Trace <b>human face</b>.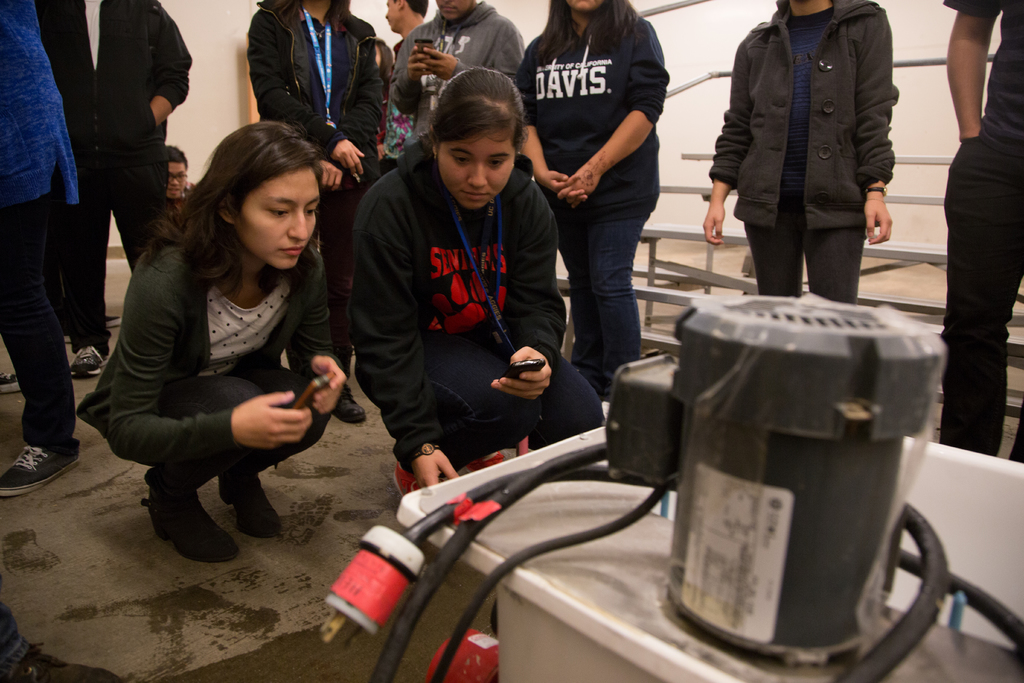
Traced to bbox(383, 0, 401, 28).
